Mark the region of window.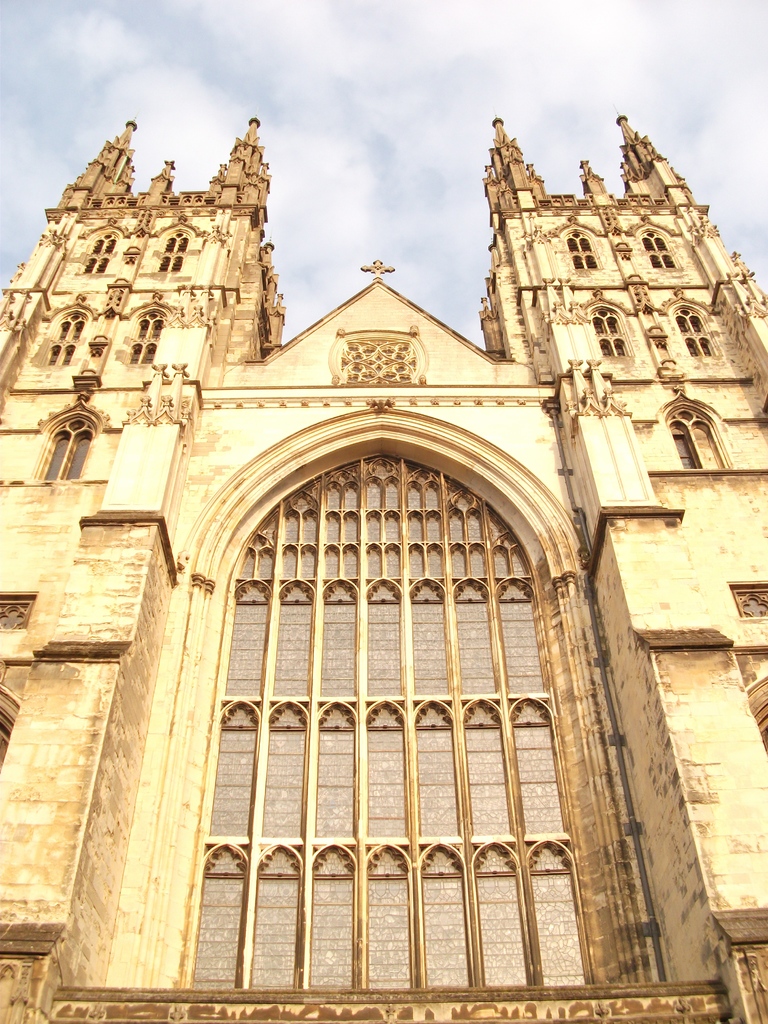
Region: 86,227,117,272.
